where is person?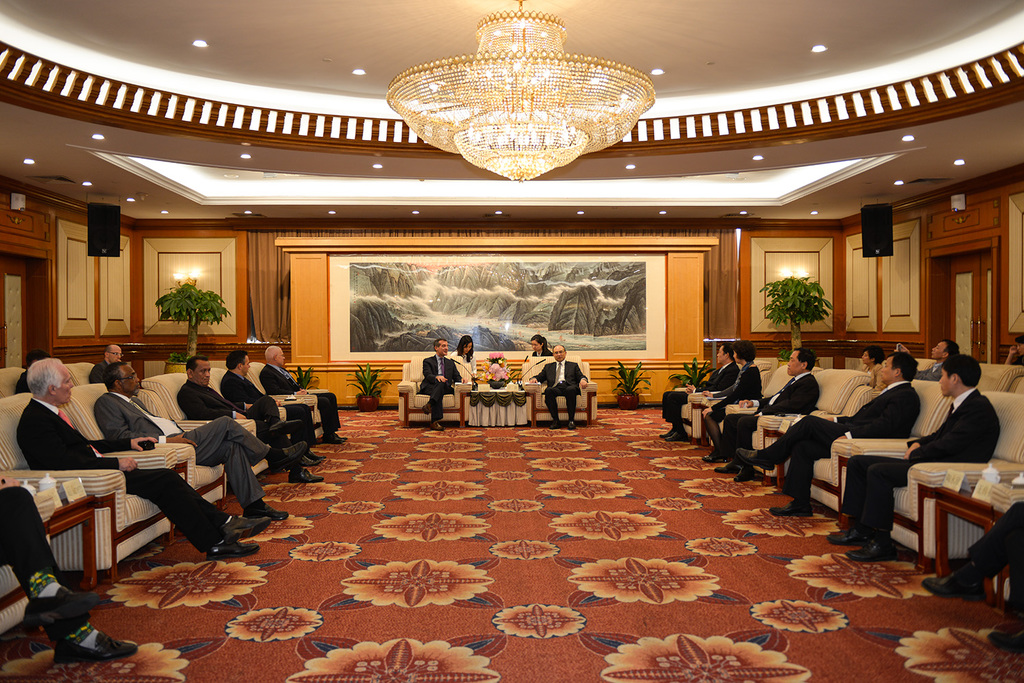
bbox=(12, 356, 48, 395).
